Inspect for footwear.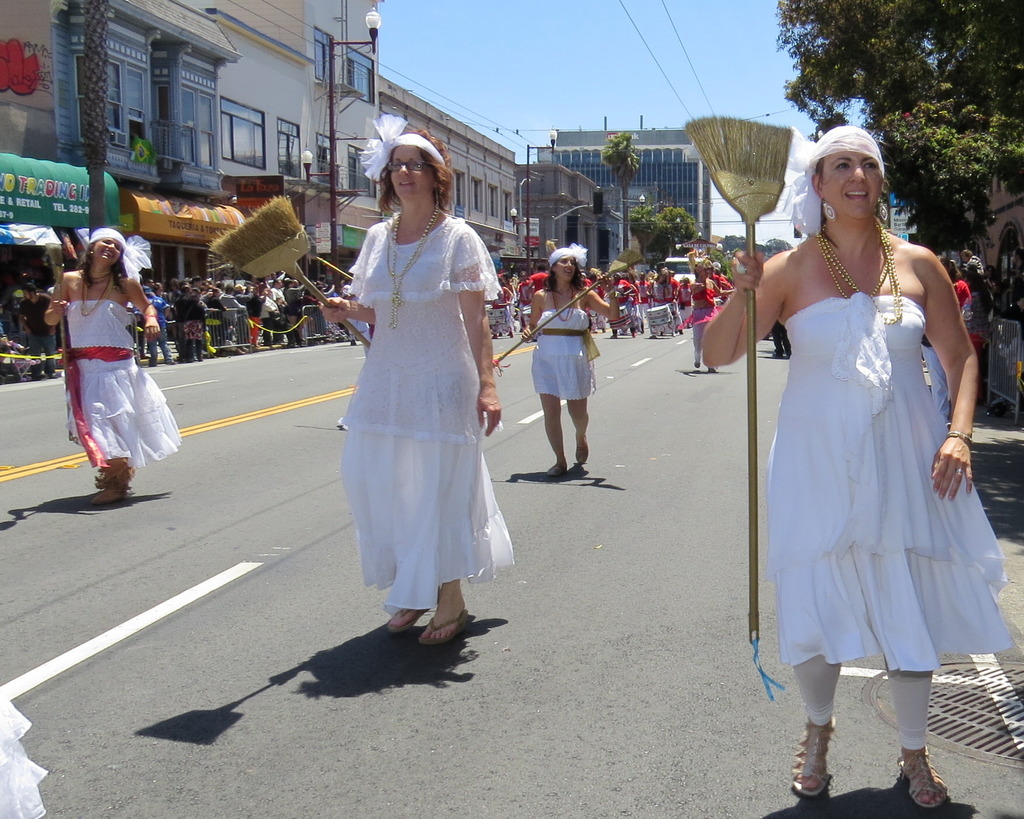
Inspection: 387,606,424,632.
